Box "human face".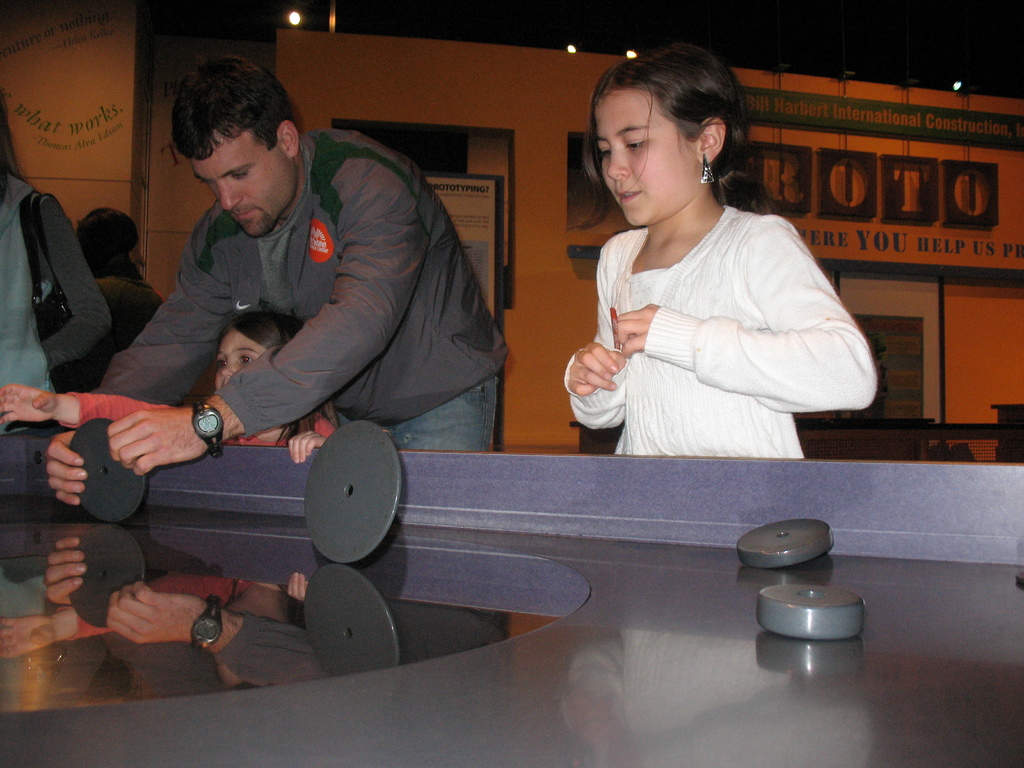
{"x1": 600, "y1": 89, "x2": 700, "y2": 230}.
